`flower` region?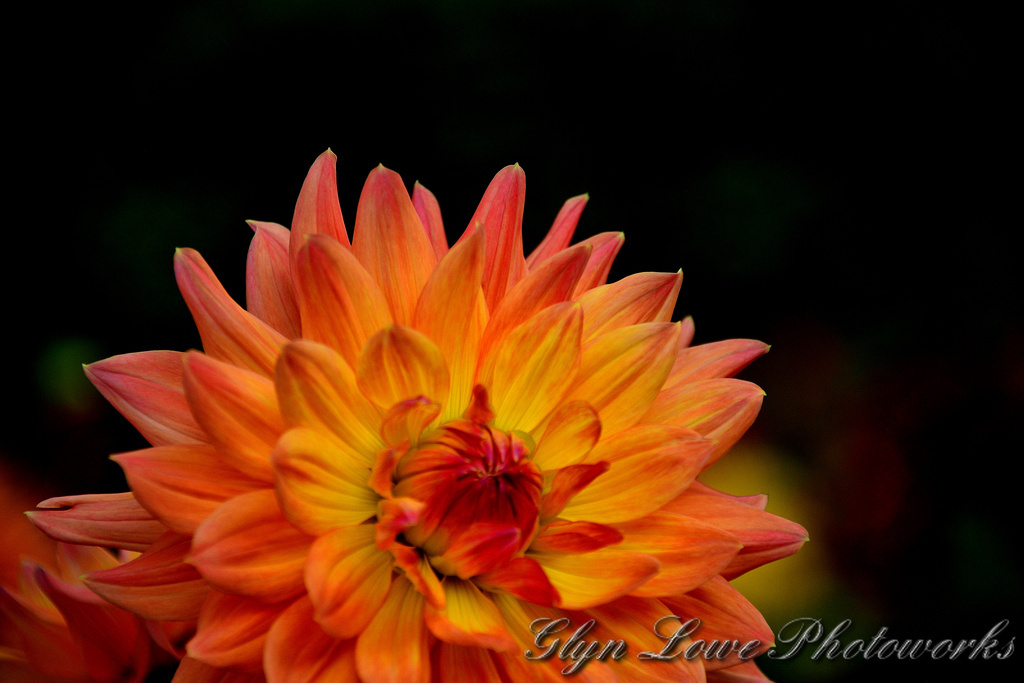
[32,153,802,676]
